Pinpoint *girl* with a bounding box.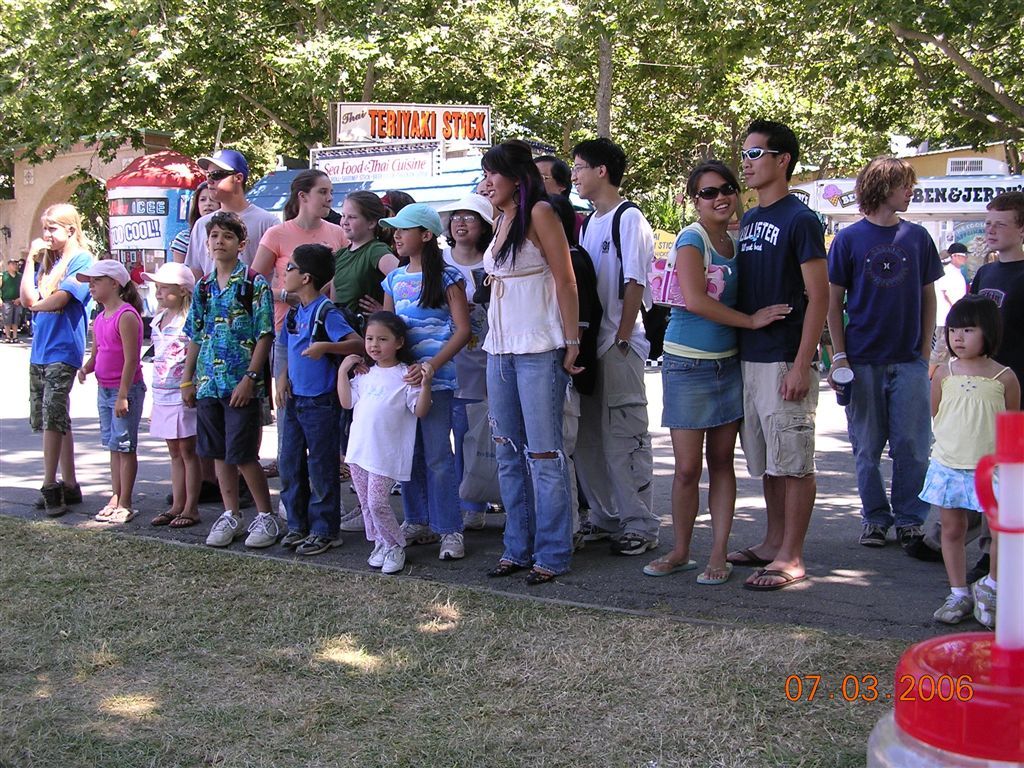
142:260:195:529.
